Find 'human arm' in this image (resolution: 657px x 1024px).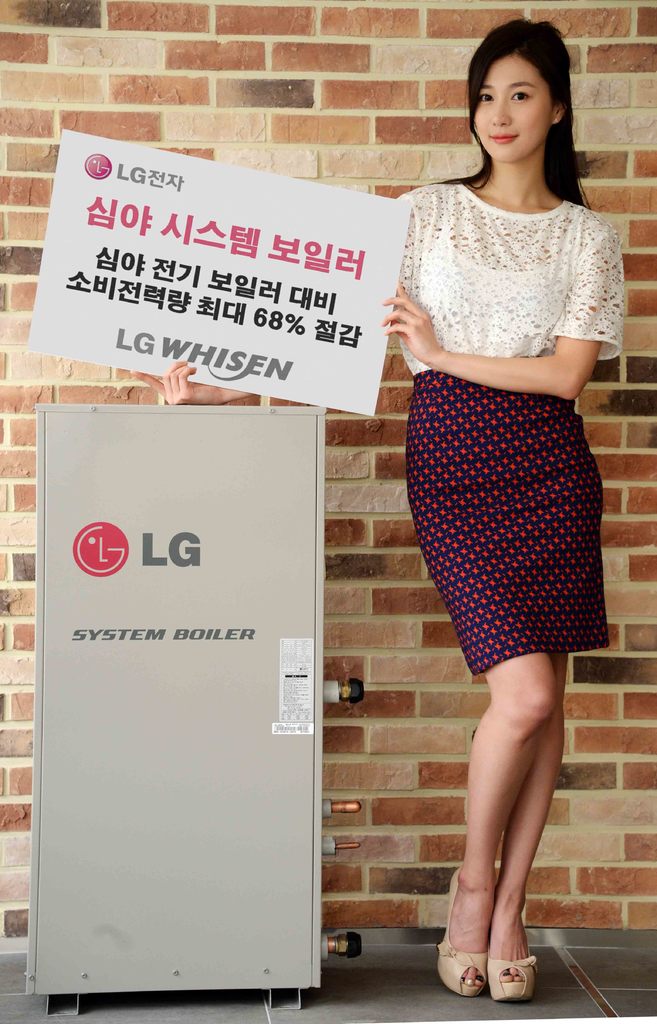
region(123, 354, 256, 404).
